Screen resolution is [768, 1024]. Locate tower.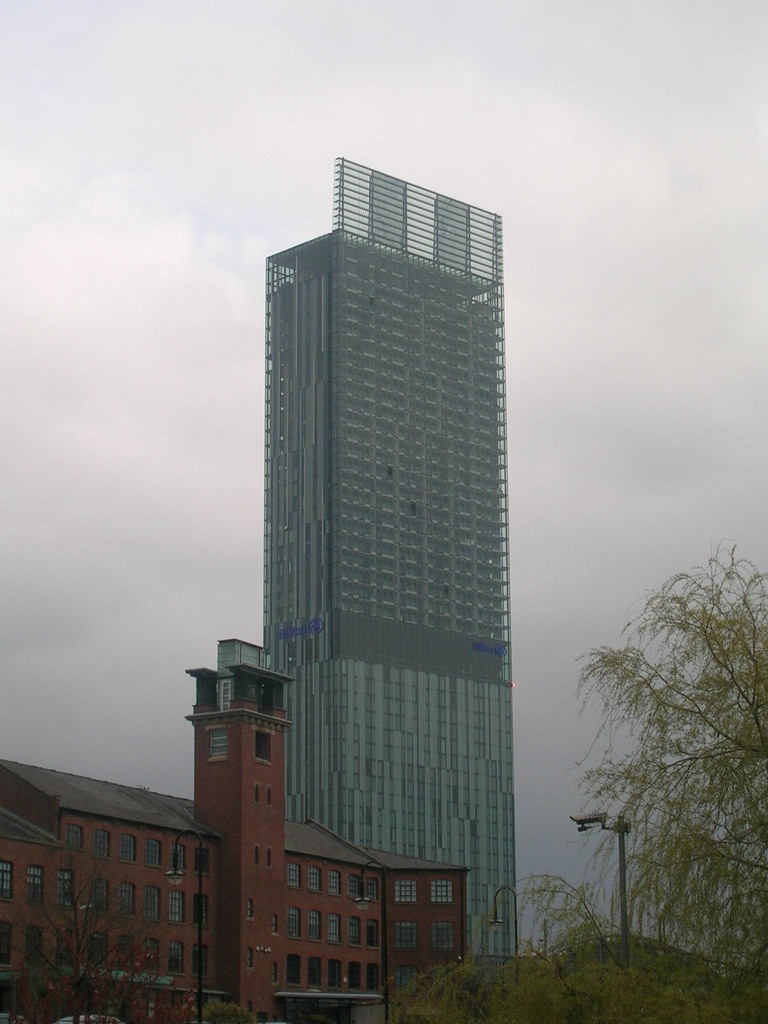
263:159:522:967.
